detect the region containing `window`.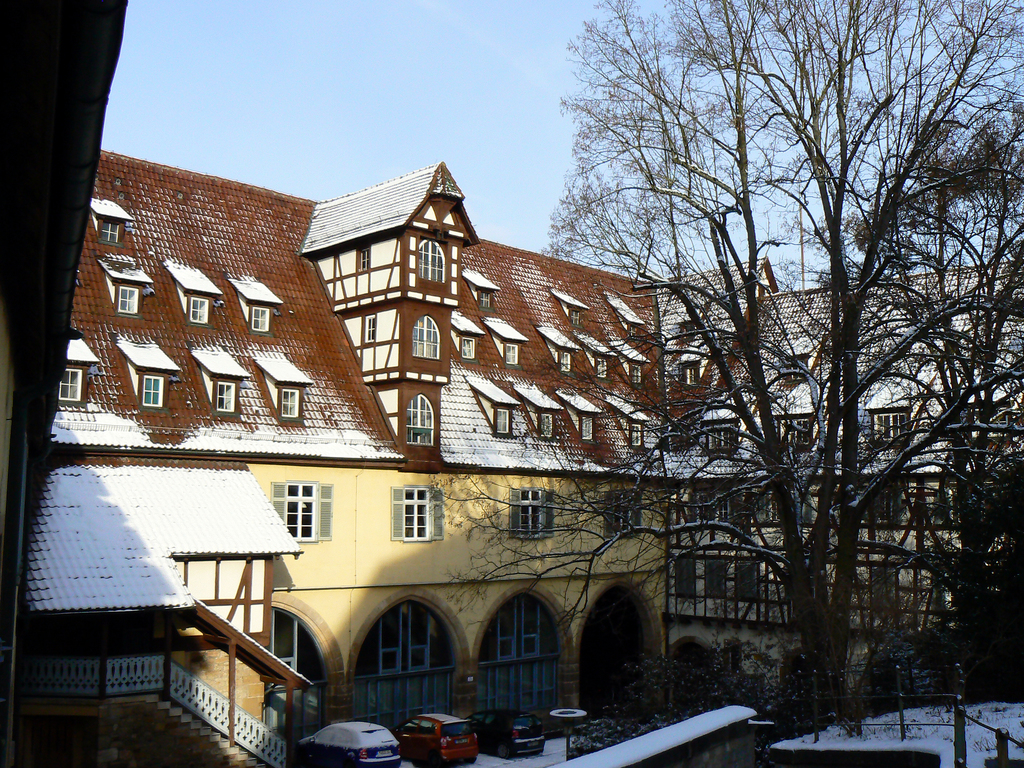
559, 348, 571, 369.
